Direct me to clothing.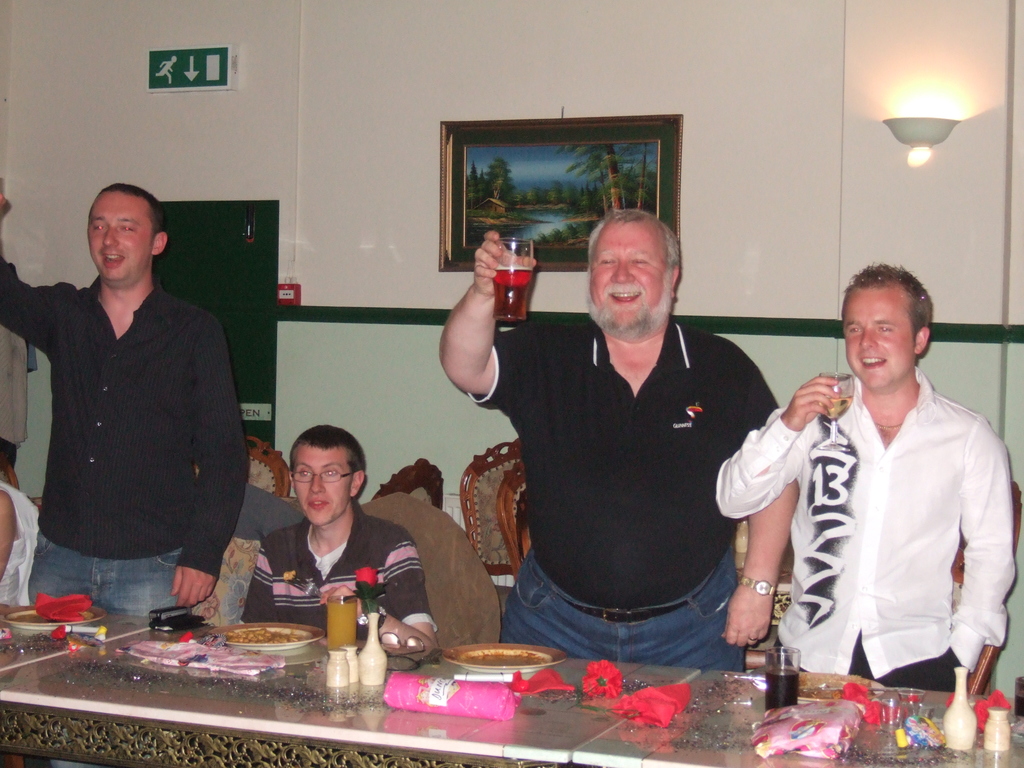
Direction: locate(0, 220, 252, 622).
